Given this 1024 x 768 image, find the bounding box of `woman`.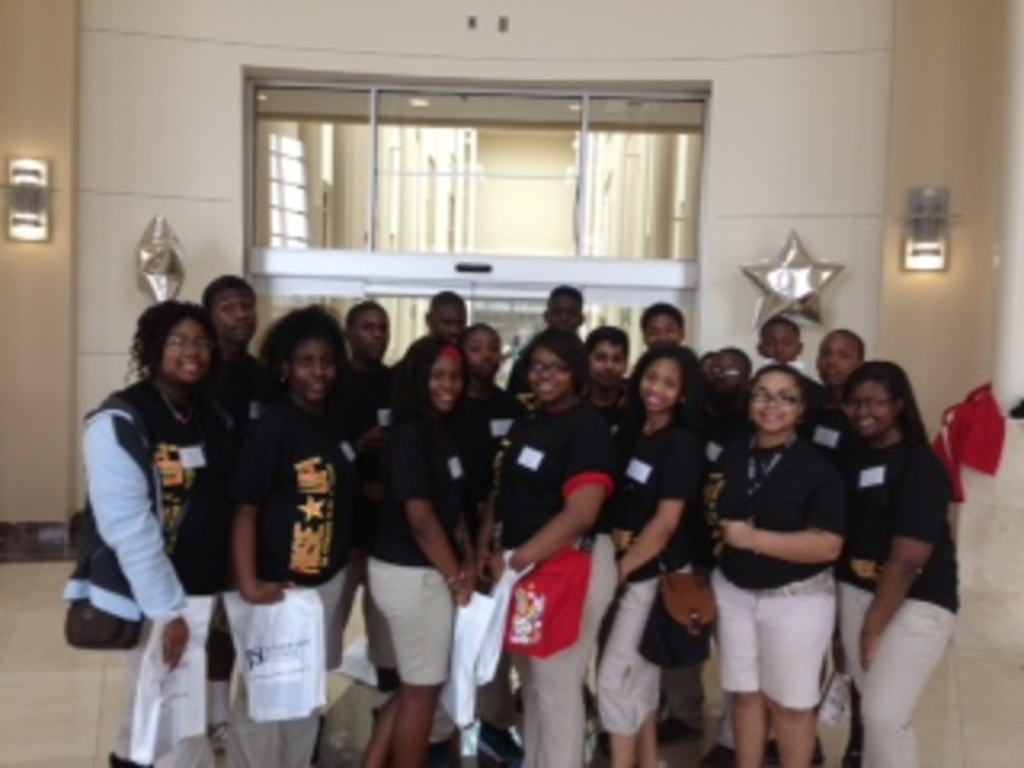
x1=493, y1=330, x2=614, y2=765.
